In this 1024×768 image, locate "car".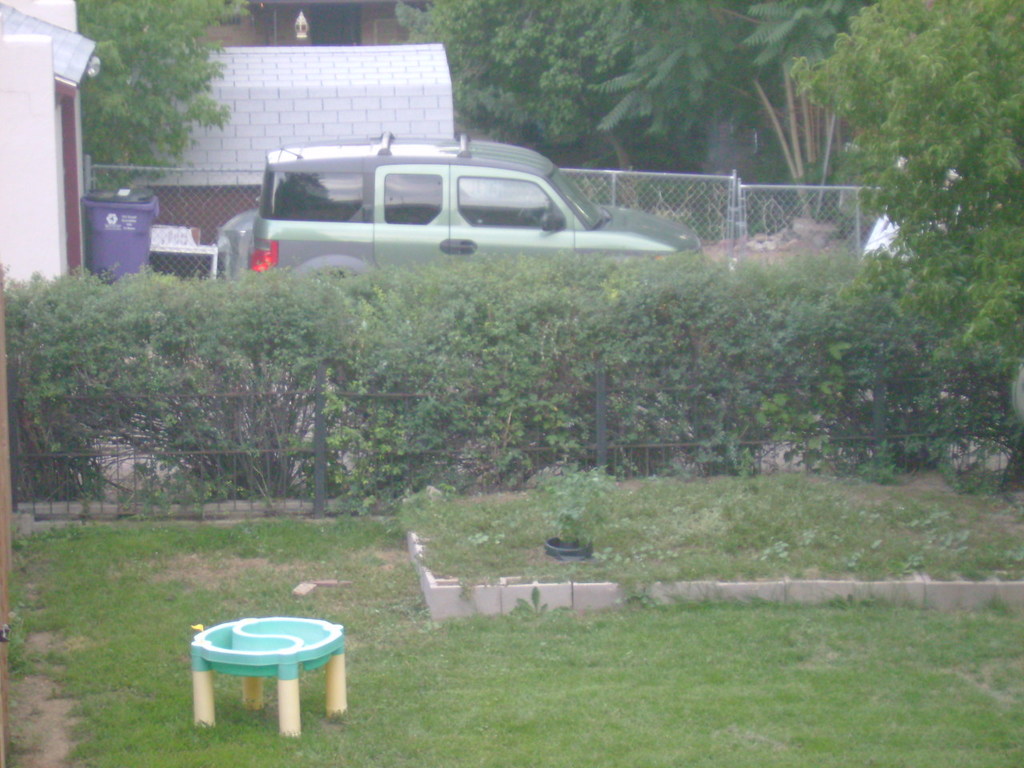
Bounding box: box=[221, 130, 702, 282].
